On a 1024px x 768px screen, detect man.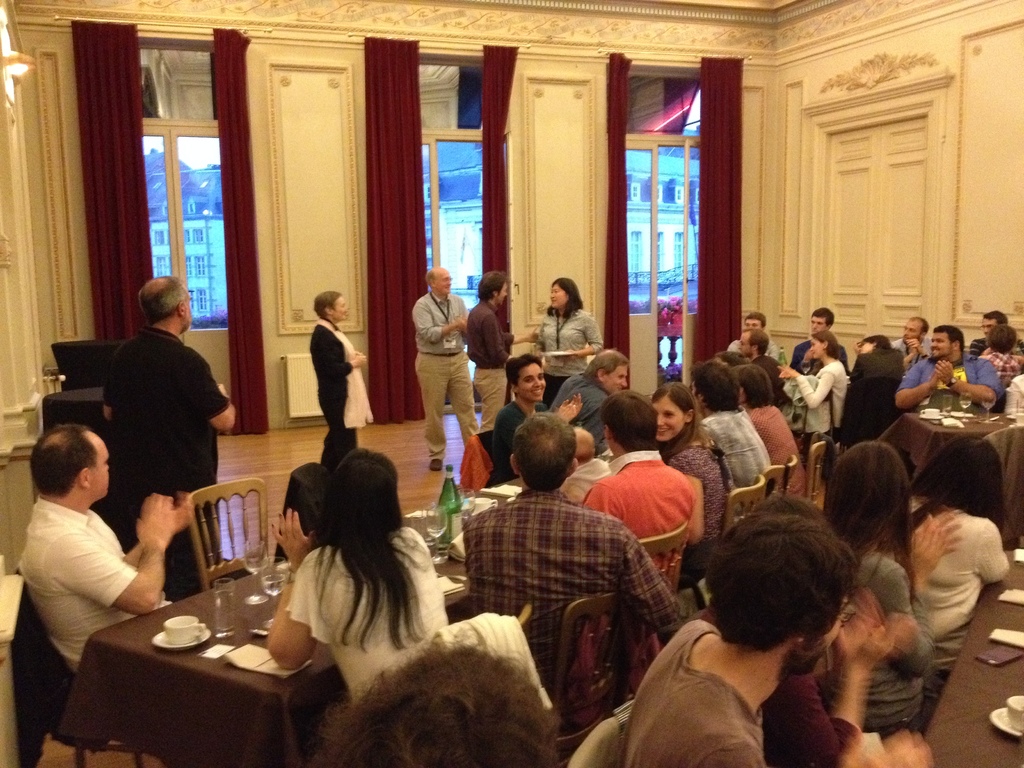
{"x1": 742, "y1": 331, "x2": 790, "y2": 409}.
